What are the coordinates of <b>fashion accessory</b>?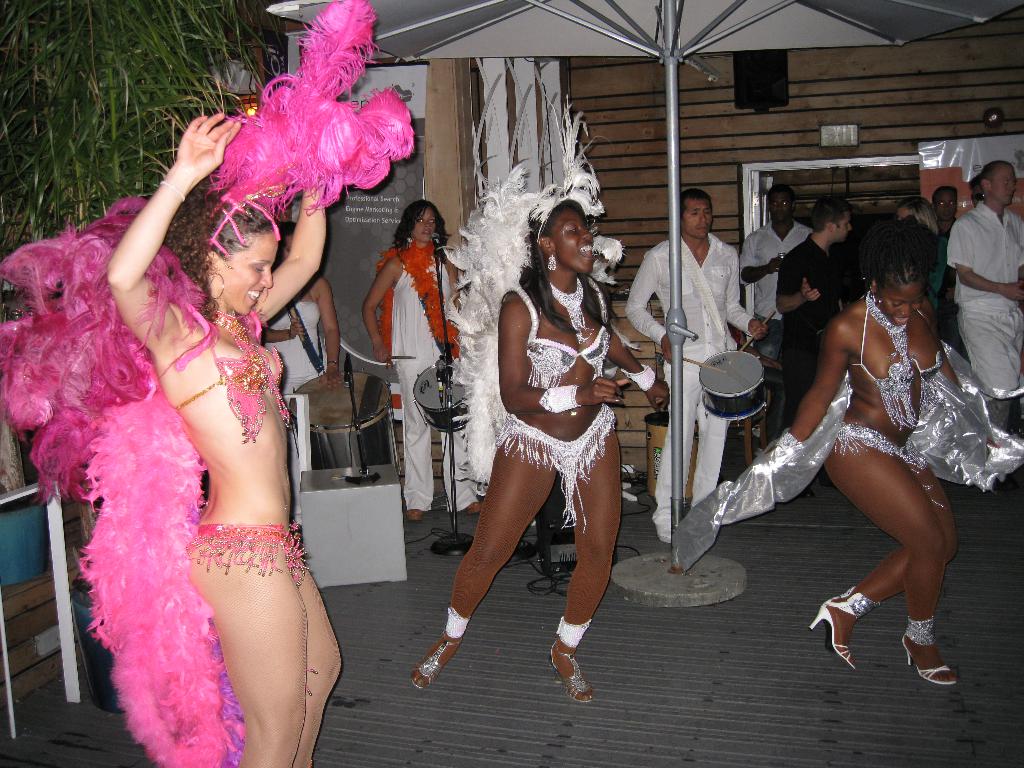
region(809, 585, 883, 669).
